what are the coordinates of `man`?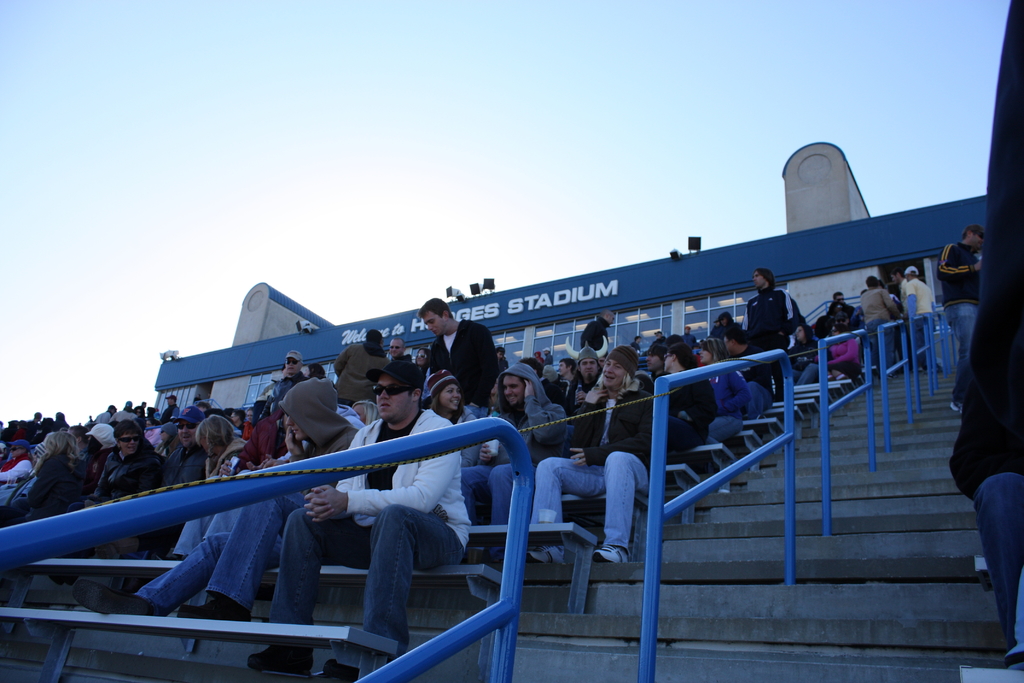
l=460, t=363, r=570, b=525.
